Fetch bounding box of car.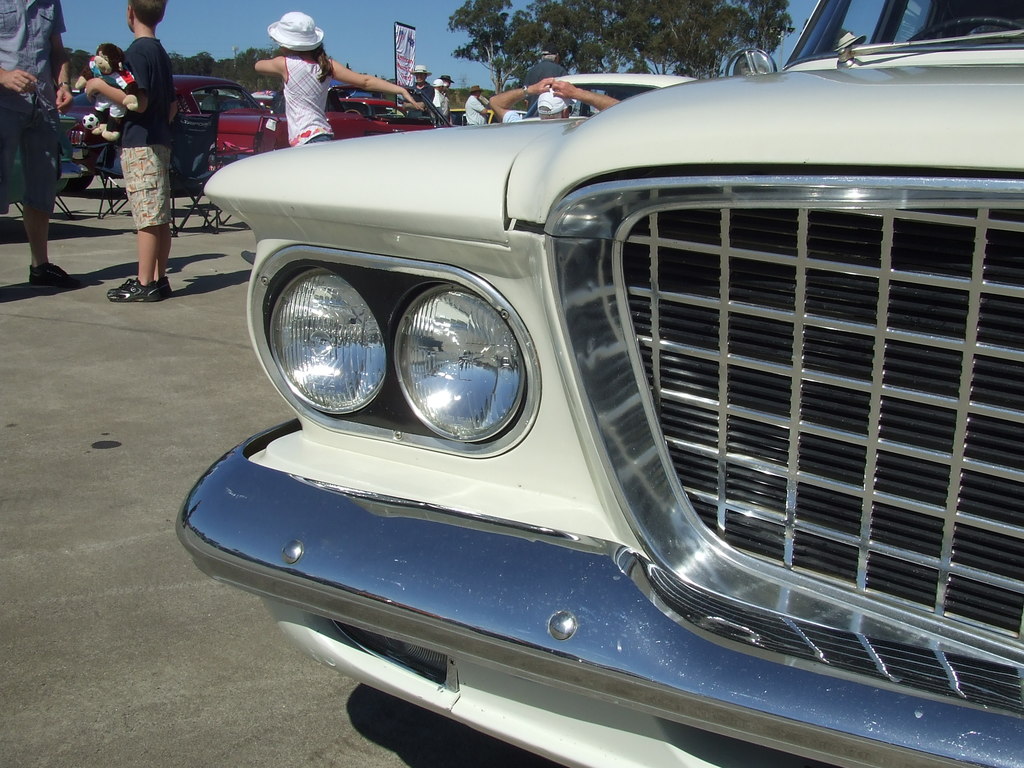
Bbox: 267,88,390,115.
